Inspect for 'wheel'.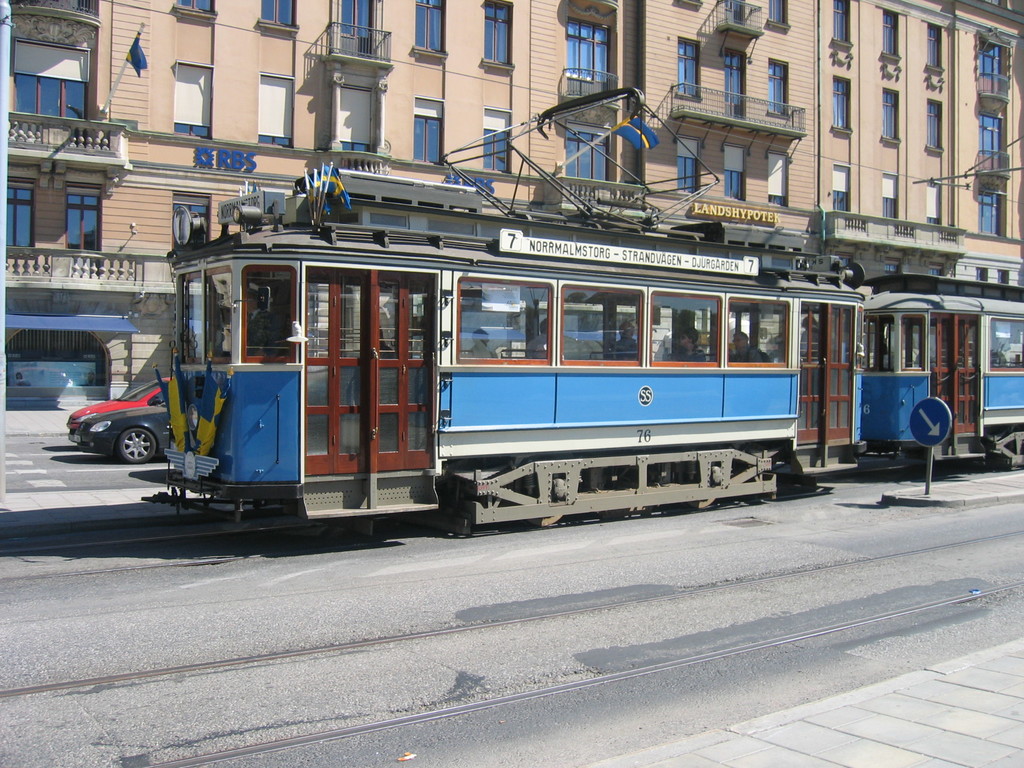
Inspection: <region>689, 497, 716, 507</region>.
